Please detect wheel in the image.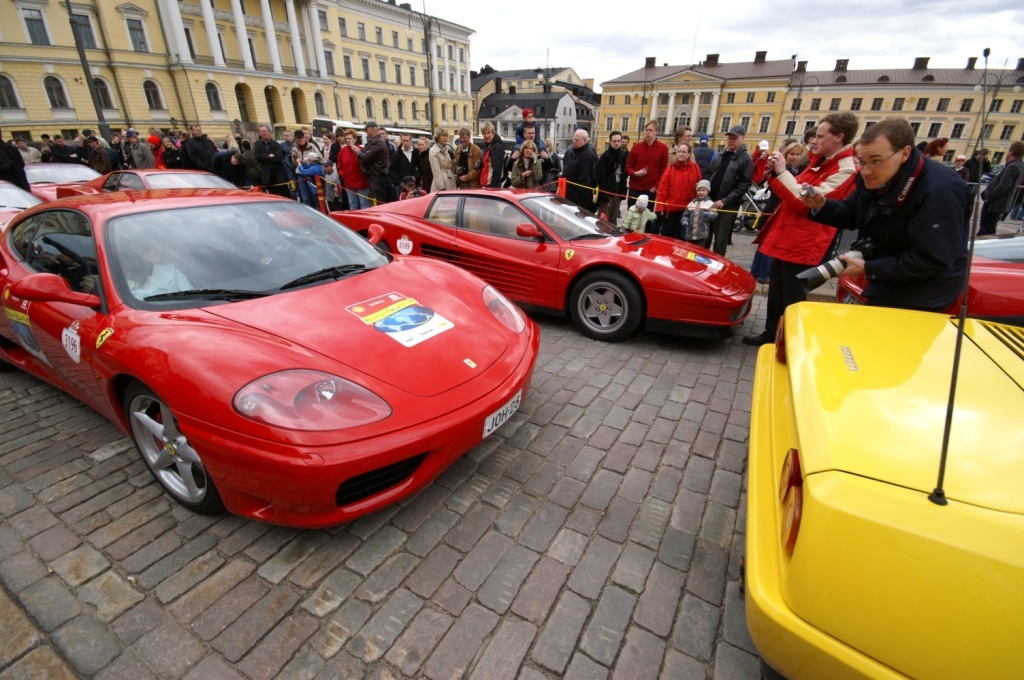
[268, 237, 317, 270].
